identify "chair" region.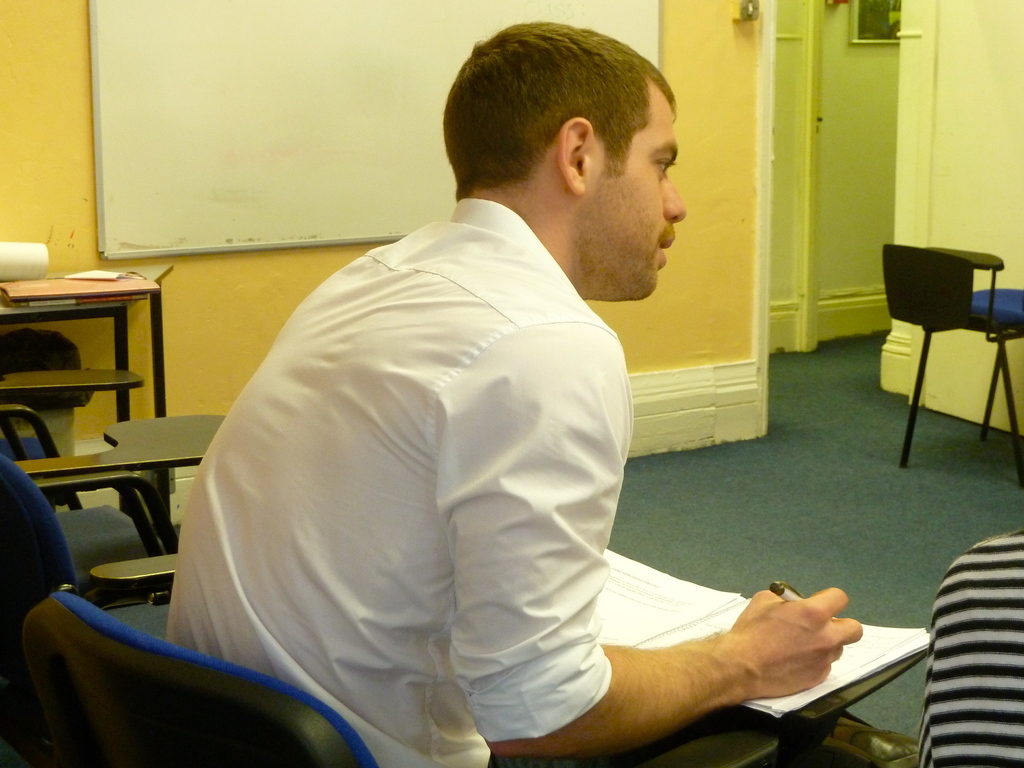
Region: x1=0, y1=466, x2=186, y2=641.
